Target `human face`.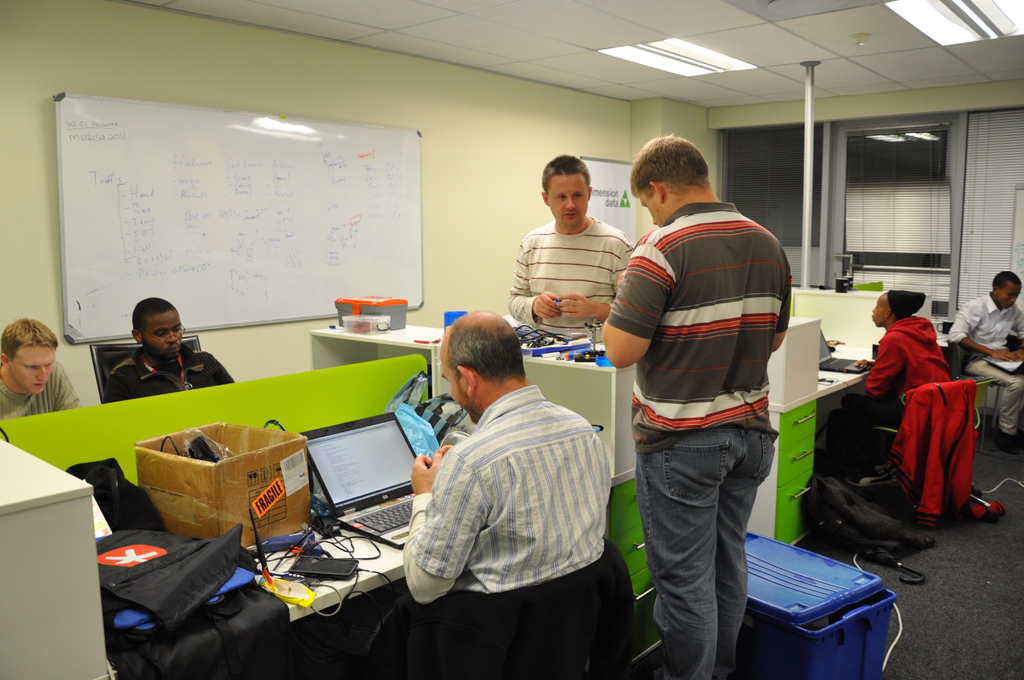
Target region: Rect(634, 191, 665, 225).
